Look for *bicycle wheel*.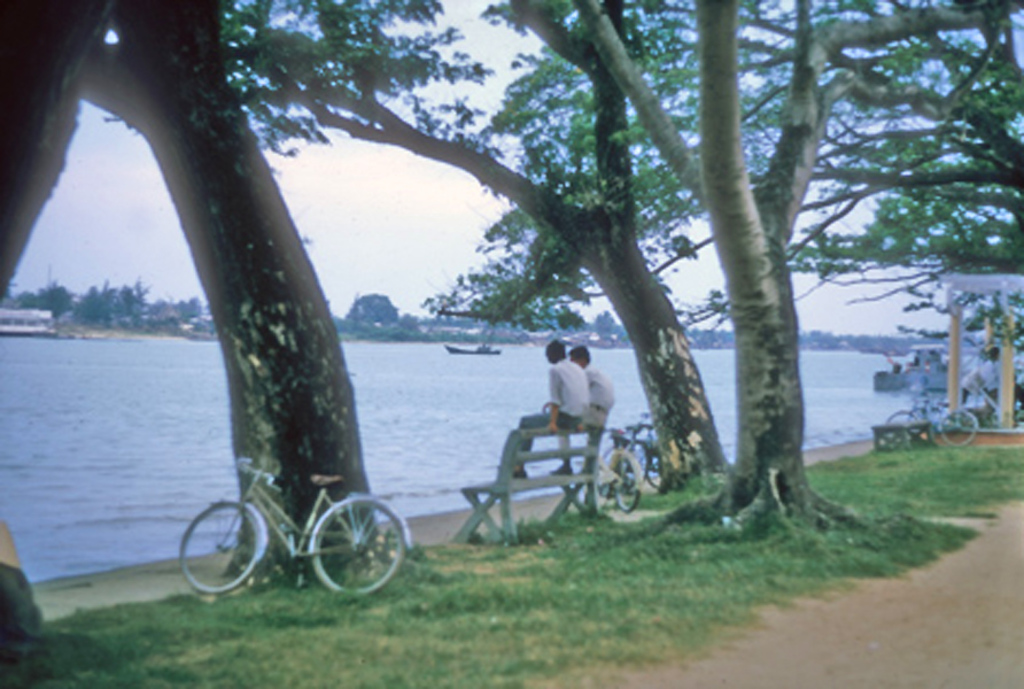
Found: BBox(887, 408, 918, 420).
